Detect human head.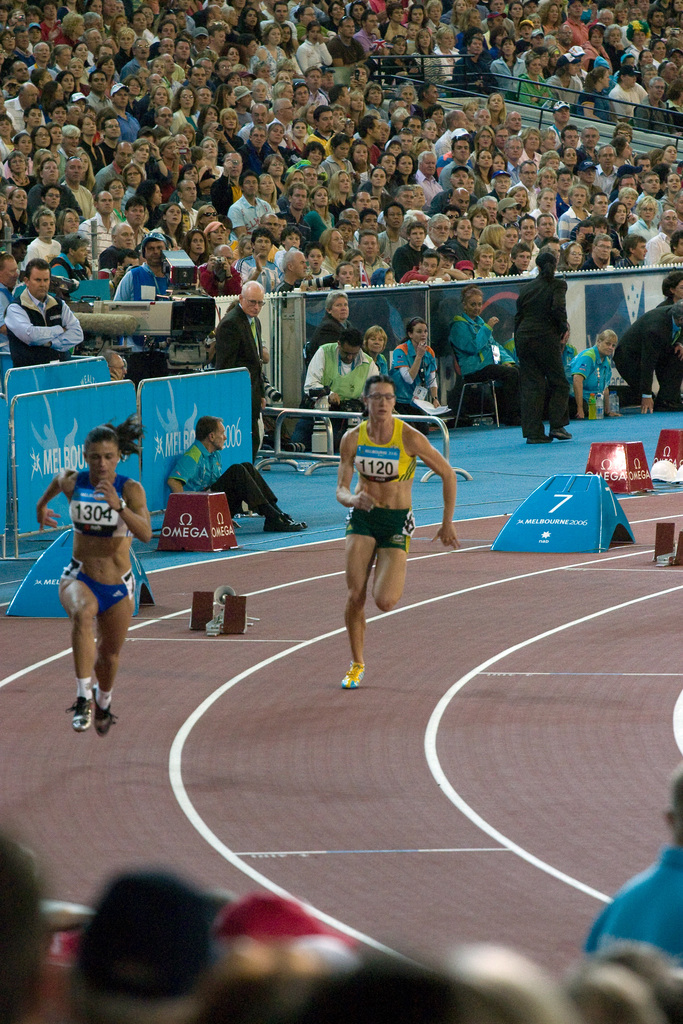
Detected at bbox=[366, 380, 397, 425].
